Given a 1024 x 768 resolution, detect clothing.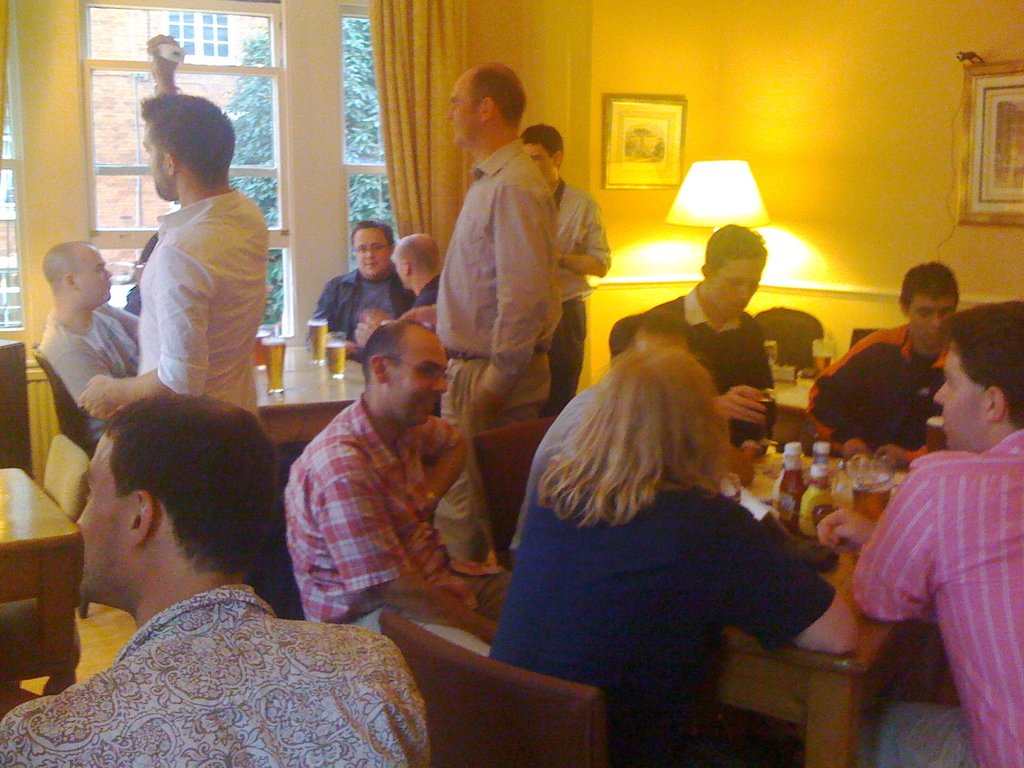
left=489, top=477, right=833, bottom=767.
